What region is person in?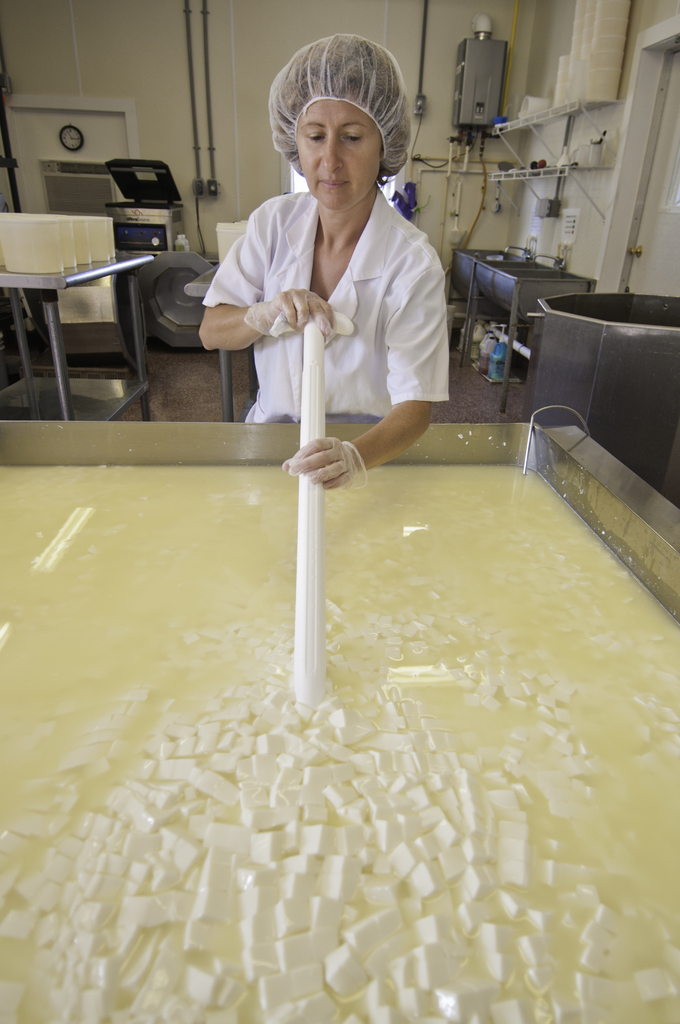
201 33 453 495.
